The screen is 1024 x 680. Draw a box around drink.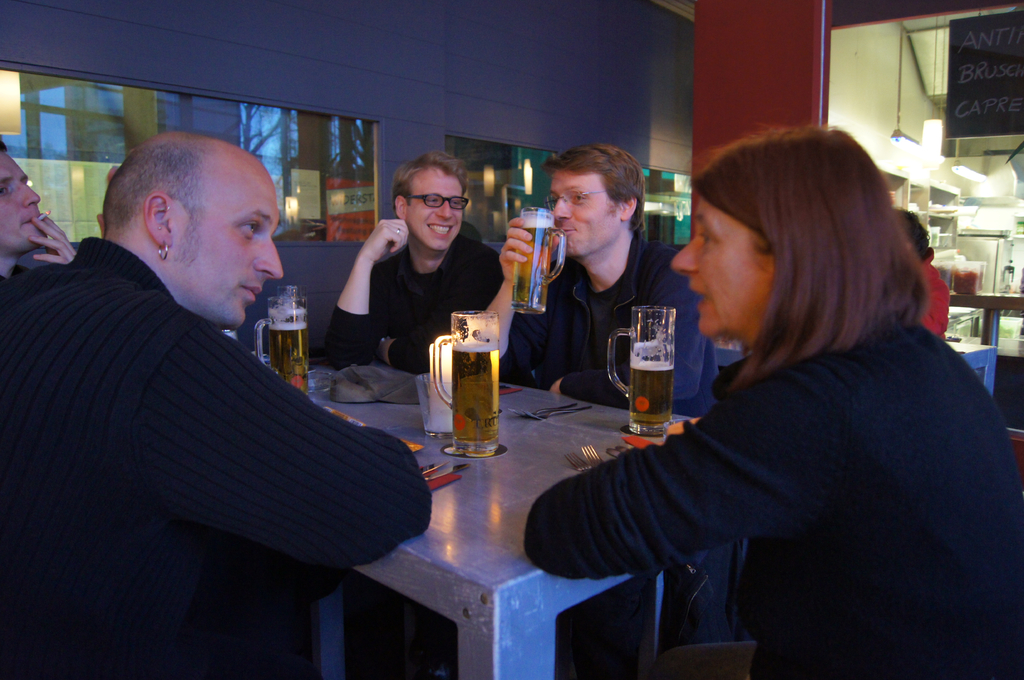
x1=452 y1=347 x2=500 y2=450.
